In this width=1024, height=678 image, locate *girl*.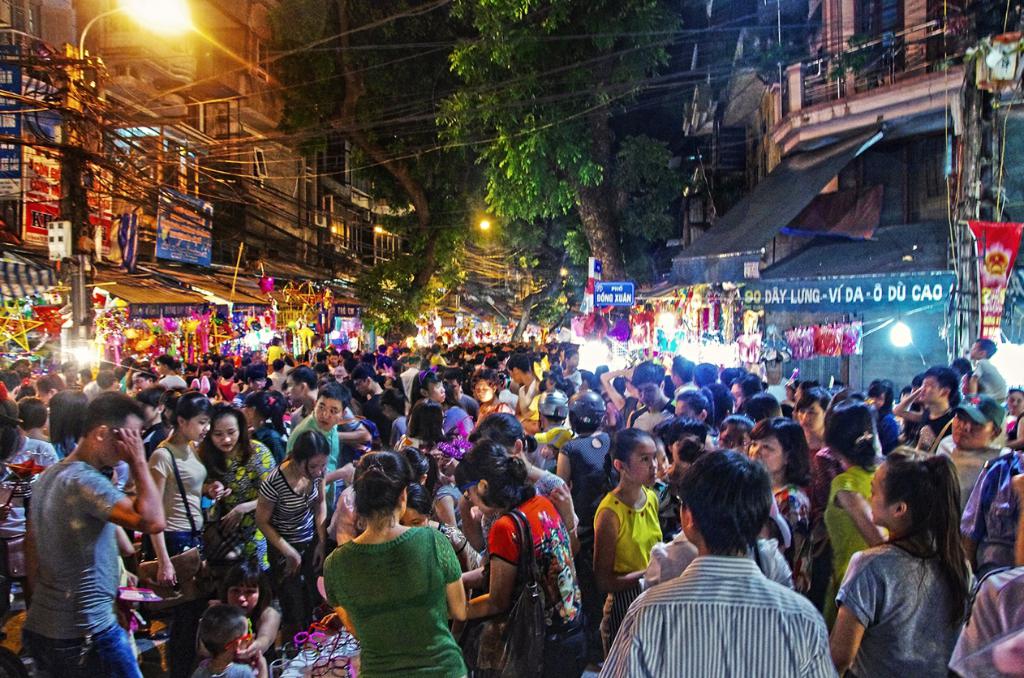
Bounding box: [x1=146, y1=392, x2=204, y2=571].
